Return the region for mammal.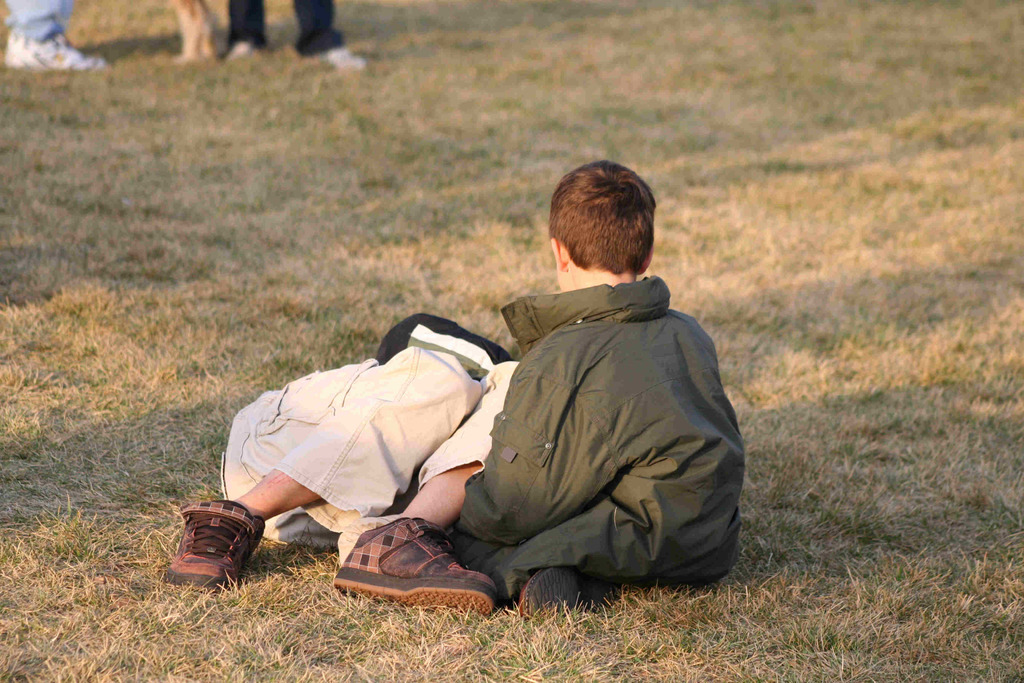
detection(225, 0, 371, 74).
